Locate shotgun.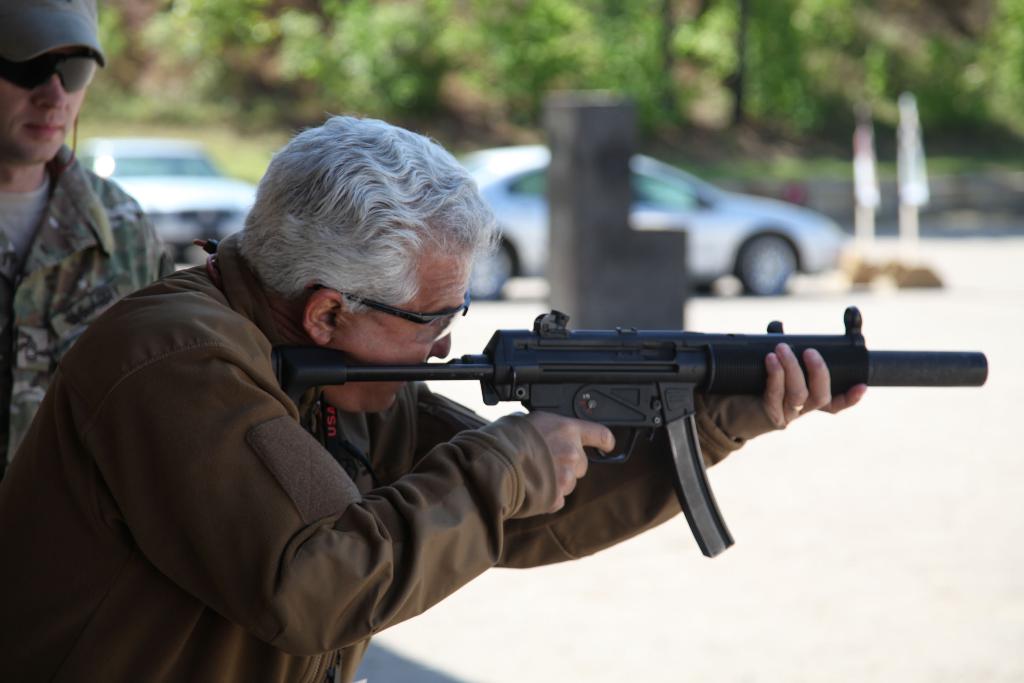
Bounding box: <region>271, 308, 987, 556</region>.
